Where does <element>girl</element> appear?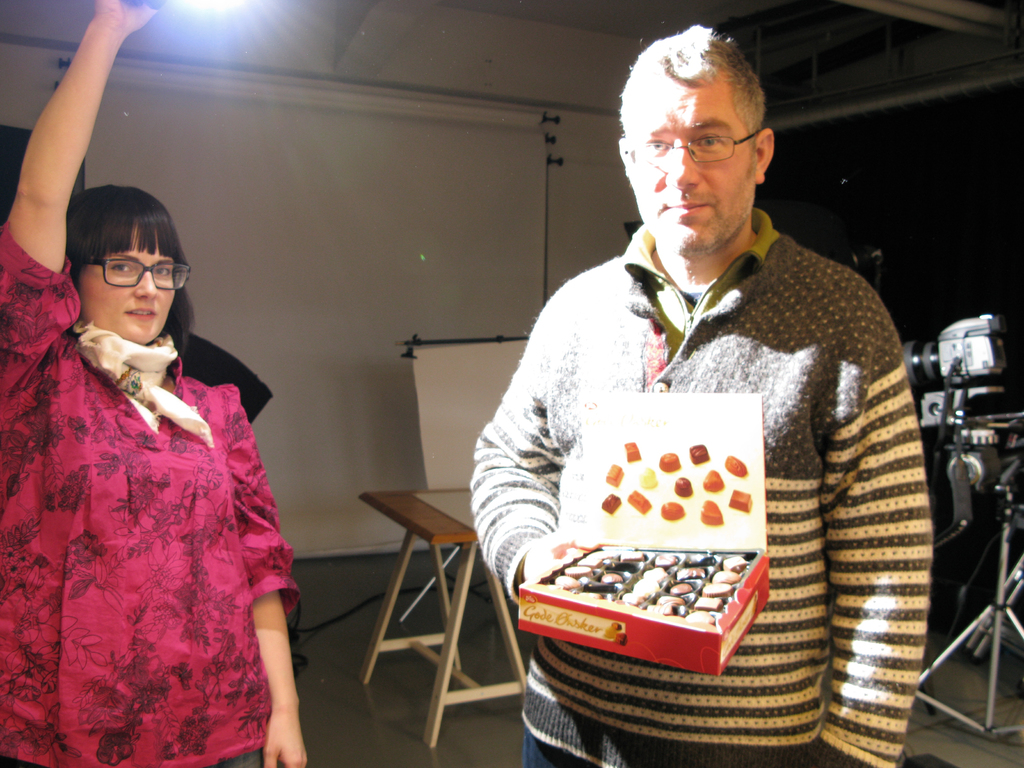
Appears at rect(0, 0, 307, 767).
